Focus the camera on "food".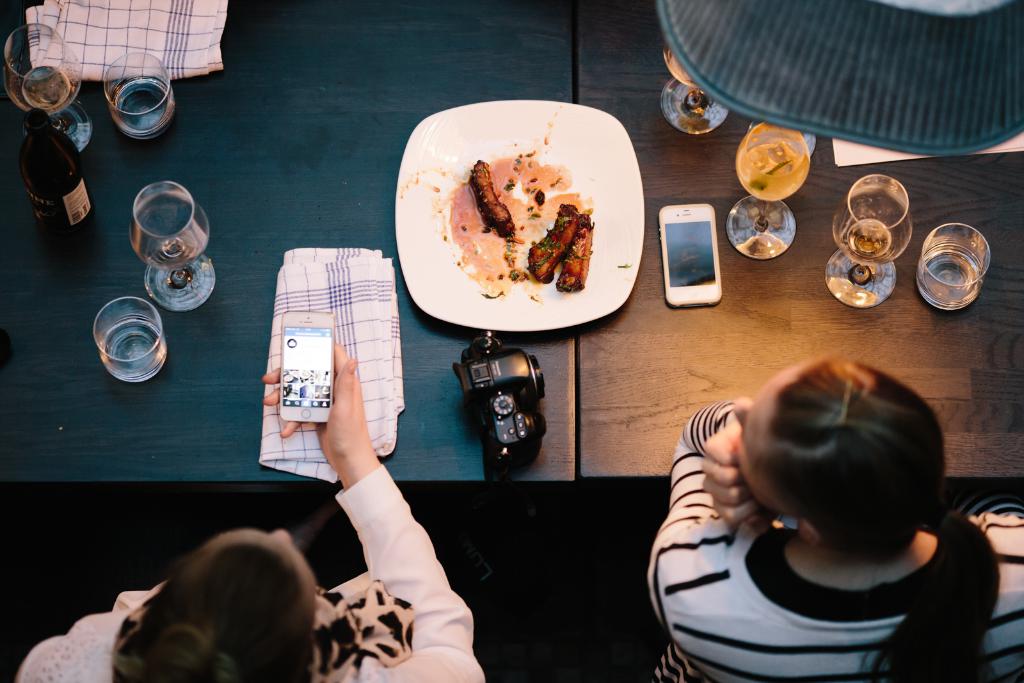
Focus region: (left=556, top=213, right=593, bottom=294).
